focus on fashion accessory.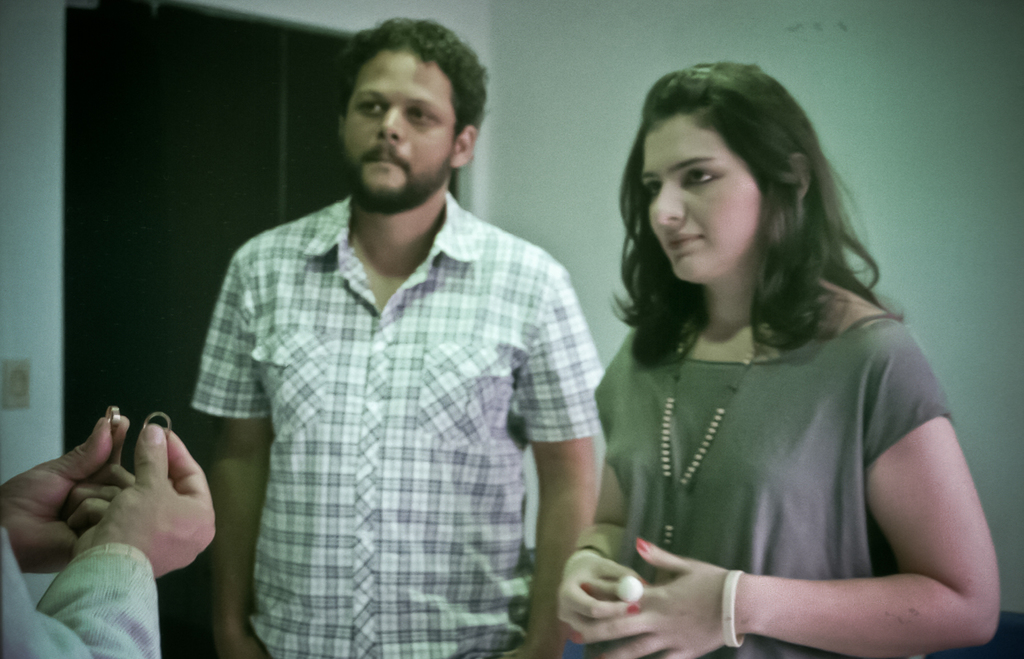
Focused at (614,571,646,609).
